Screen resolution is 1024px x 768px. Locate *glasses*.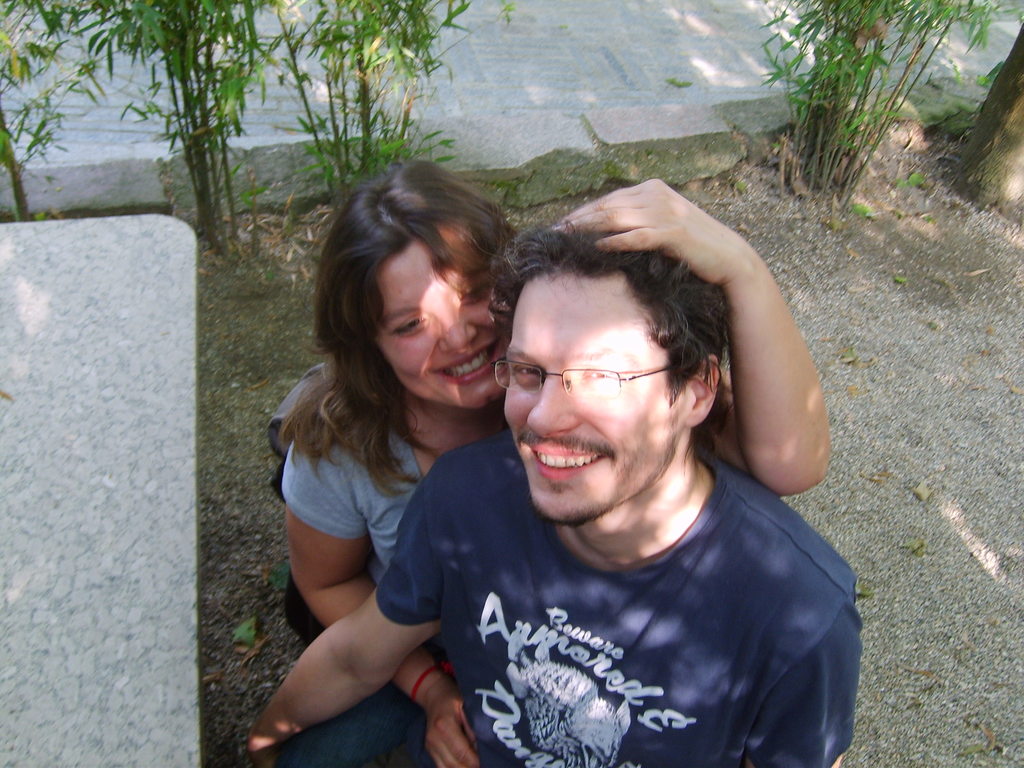
513 351 691 404.
